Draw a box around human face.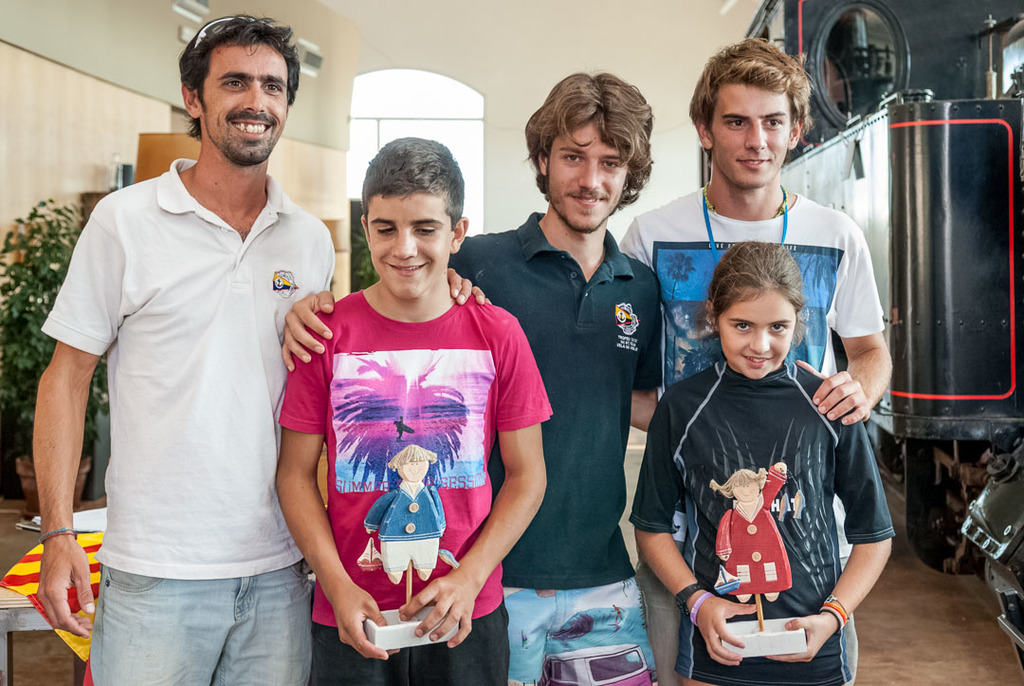
l=706, t=72, r=796, b=185.
